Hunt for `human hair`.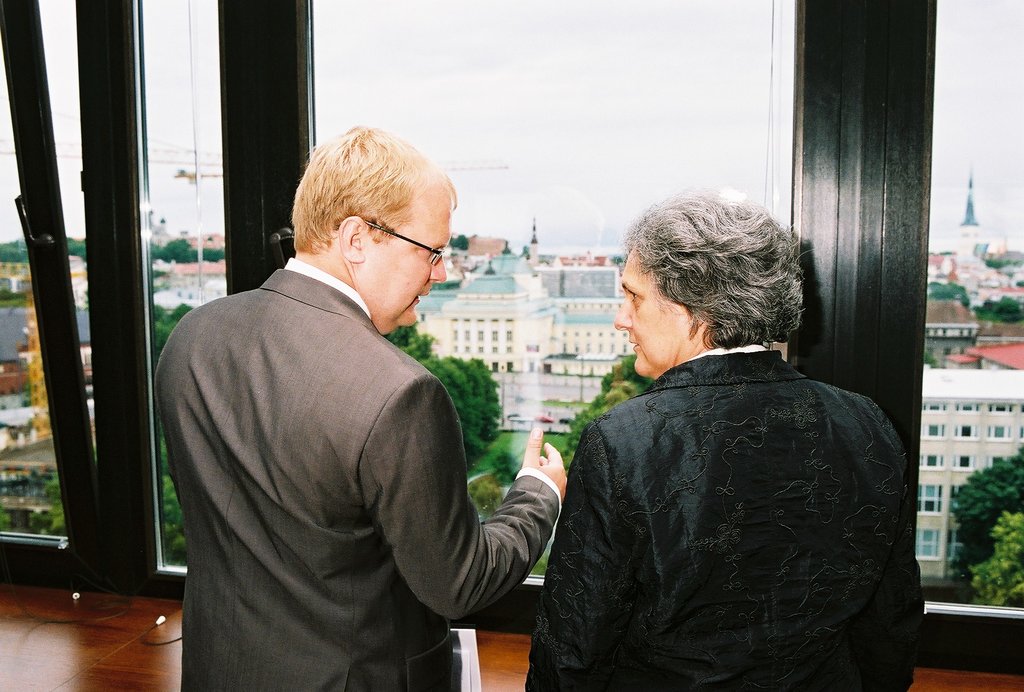
Hunted down at l=625, t=196, r=803, b=350.
